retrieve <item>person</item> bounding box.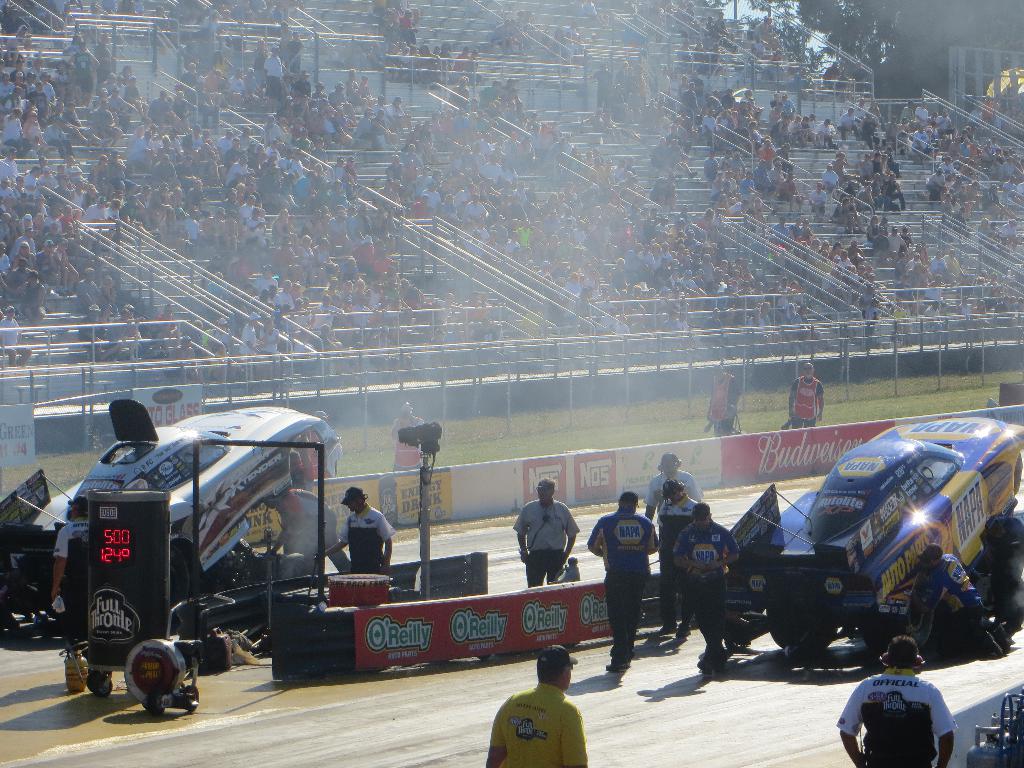
Bounding box: <bbox>303, 406, 341, 476</bbox>.
